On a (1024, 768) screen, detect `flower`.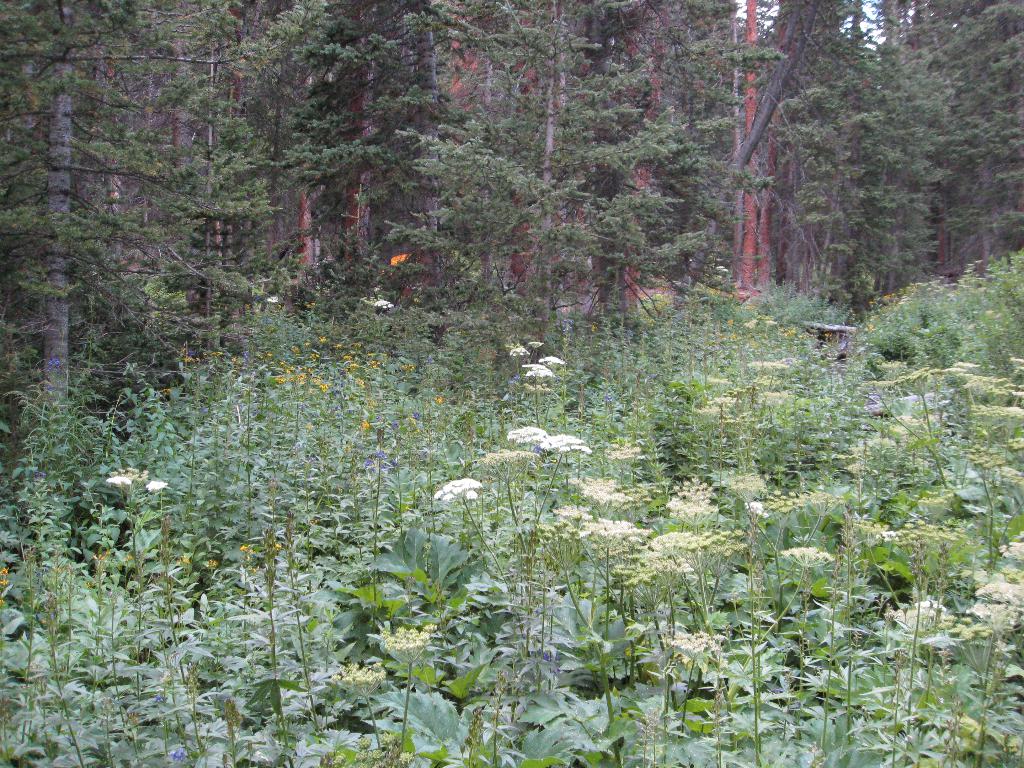
x1=520, y1=360, x2=564, y2=381.
